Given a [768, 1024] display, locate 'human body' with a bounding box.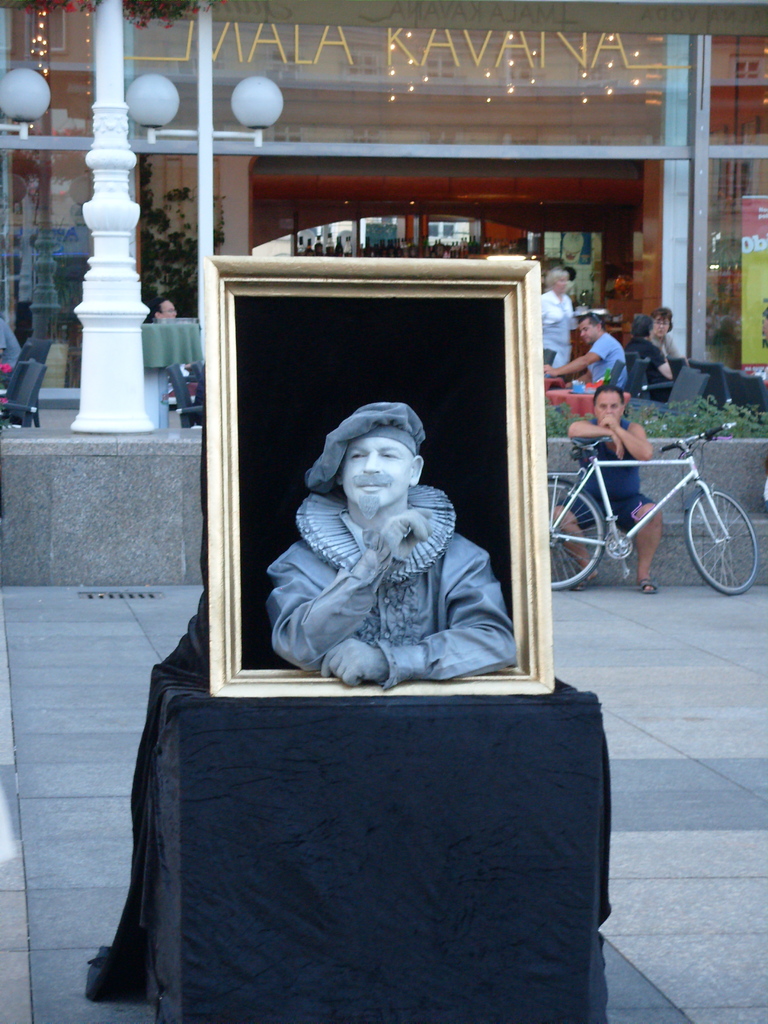
Located: bbox=[538, 333, 630, 392].
